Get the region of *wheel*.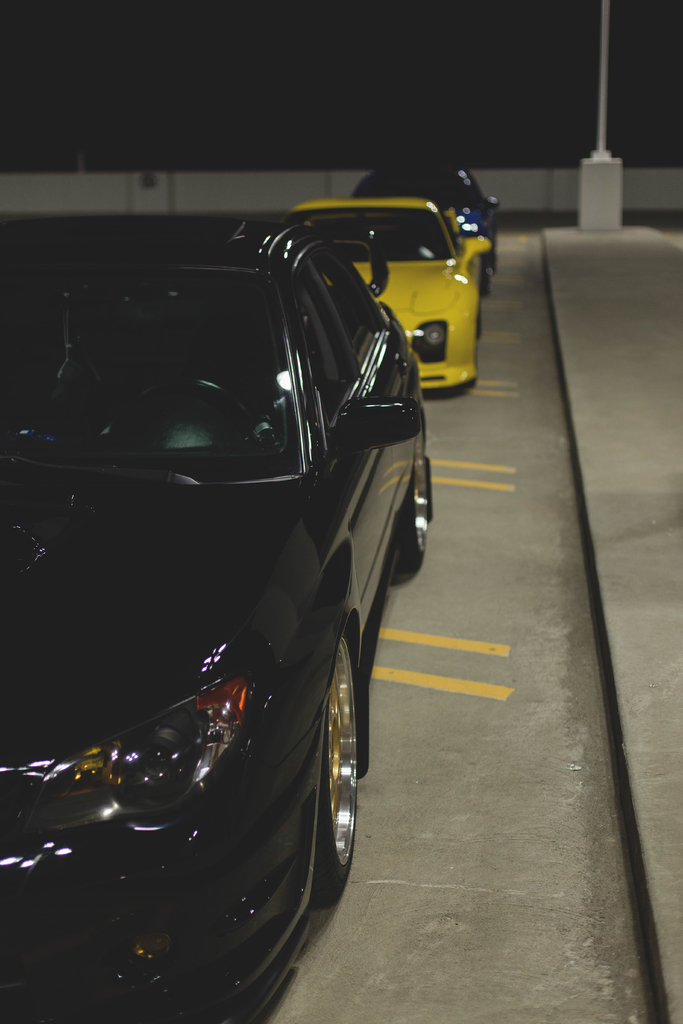
x1=292, y1=644, x2=364, y2=911.
